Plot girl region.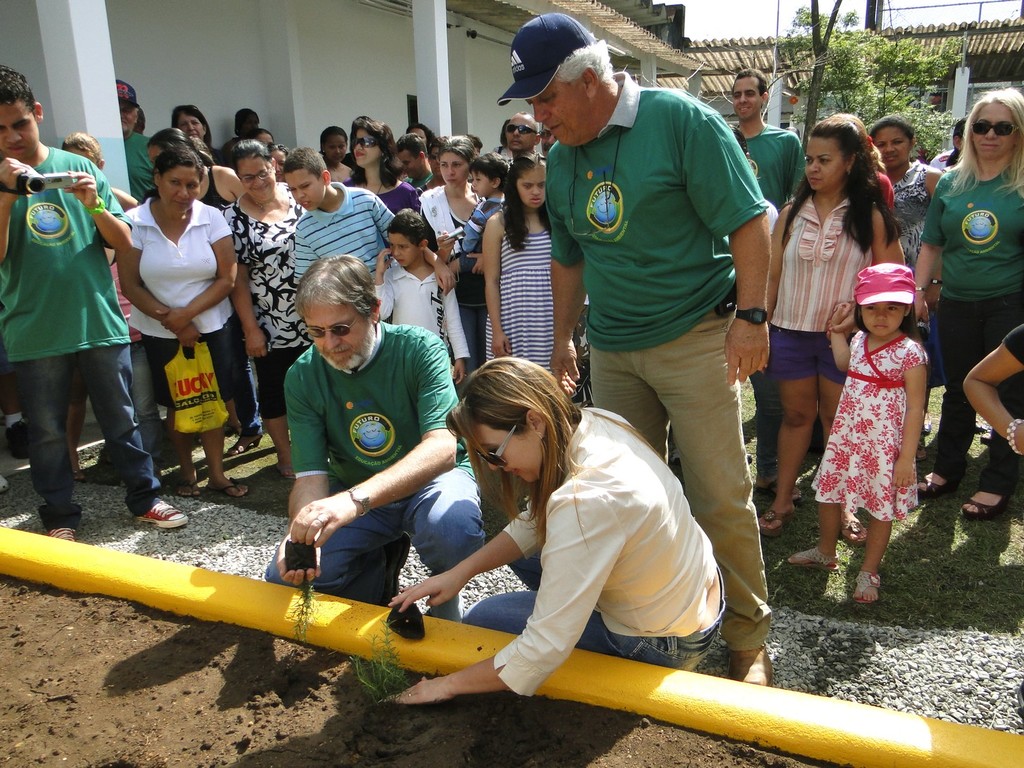
Plotted at Rect(389, 363, 719, 701).
